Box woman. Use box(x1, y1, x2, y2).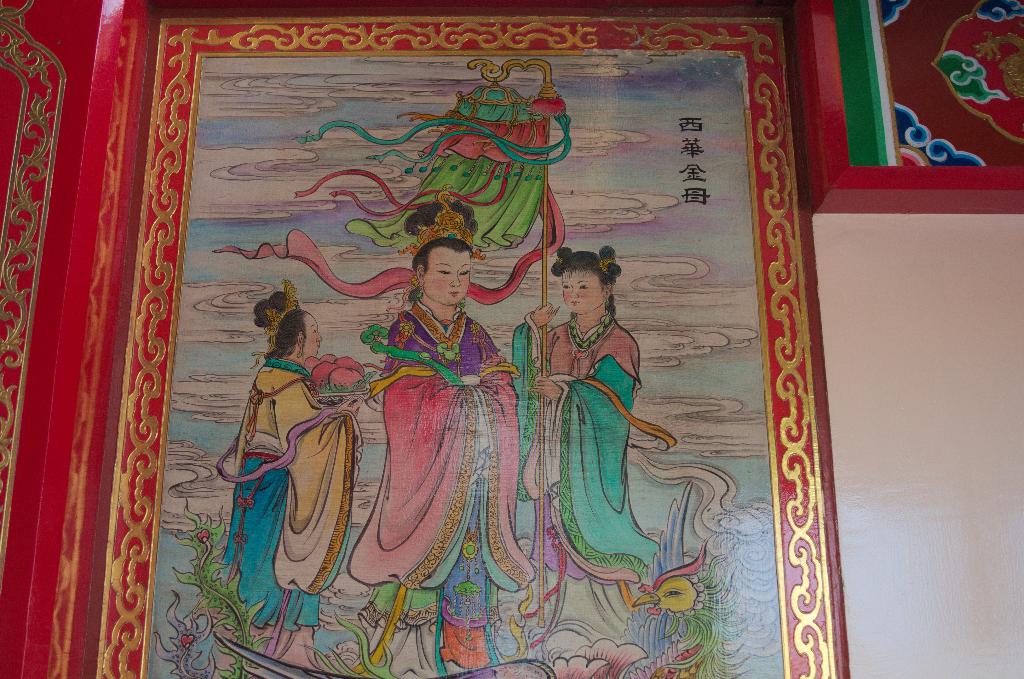
box(502, 239, 666, 586).
